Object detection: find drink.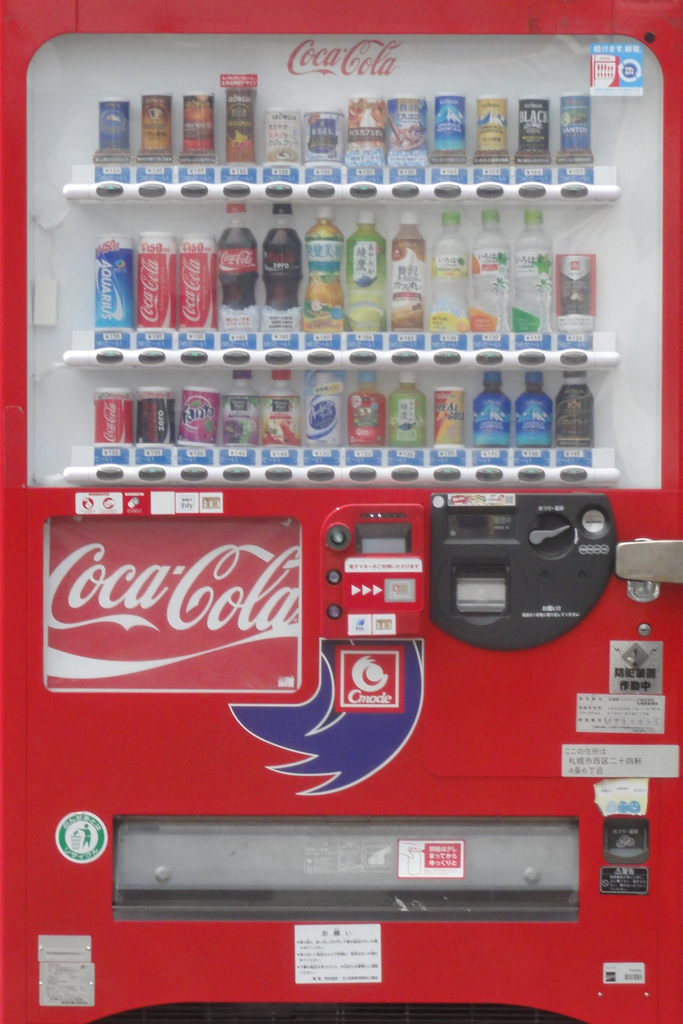
[x1=430, y1=213, x2=468, y2=335].
